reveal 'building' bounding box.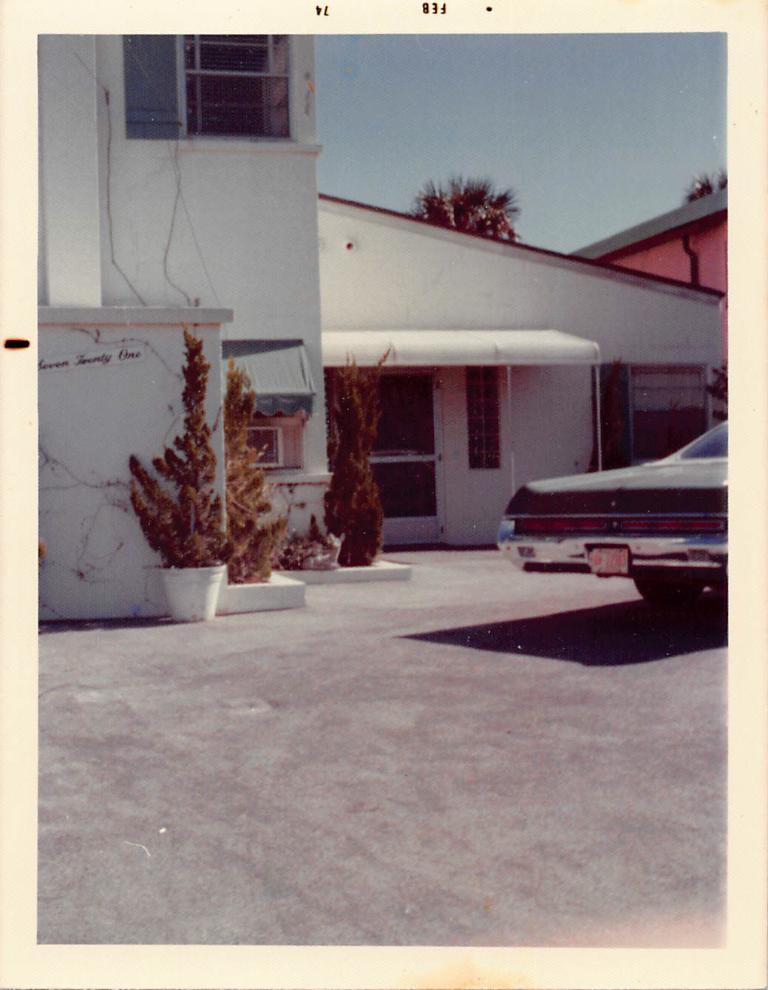
Revealed: [38, 303, 233, 621].
